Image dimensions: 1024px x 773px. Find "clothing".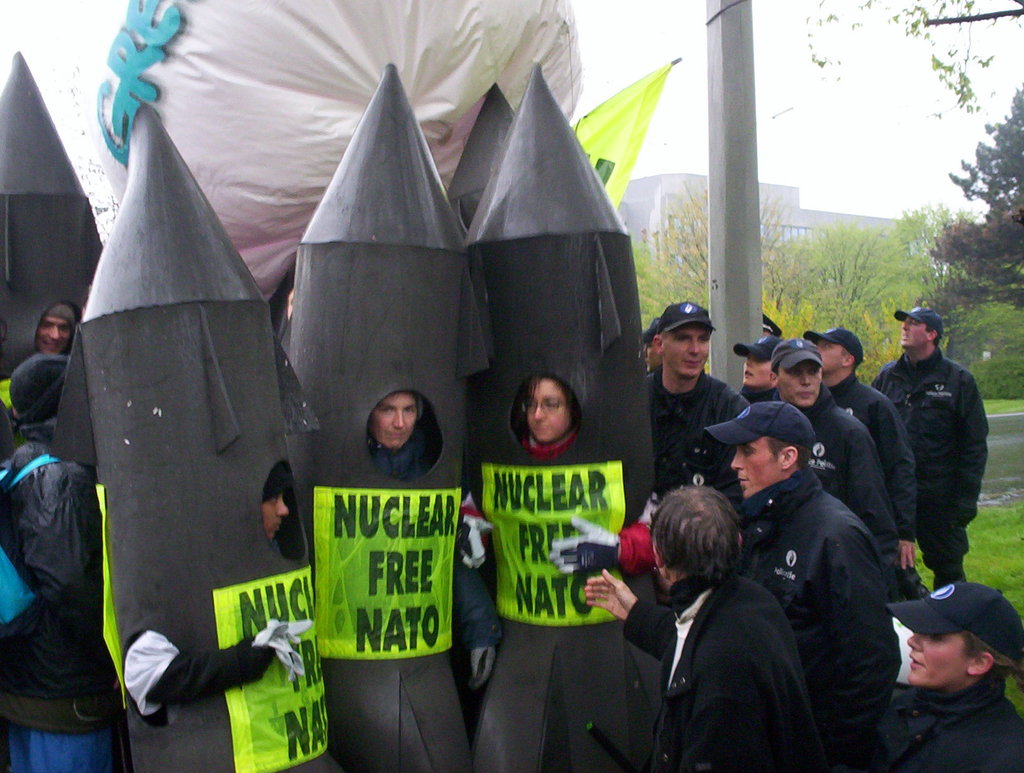
0 418 122 772.
